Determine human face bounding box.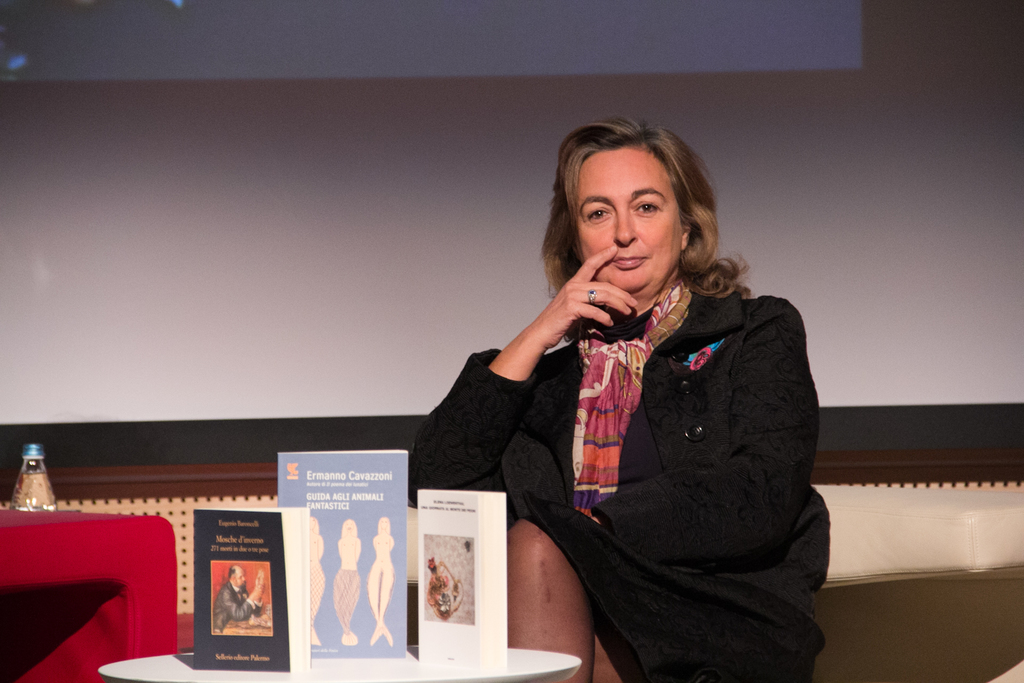
Determined: [575, 149, 682, 302].
